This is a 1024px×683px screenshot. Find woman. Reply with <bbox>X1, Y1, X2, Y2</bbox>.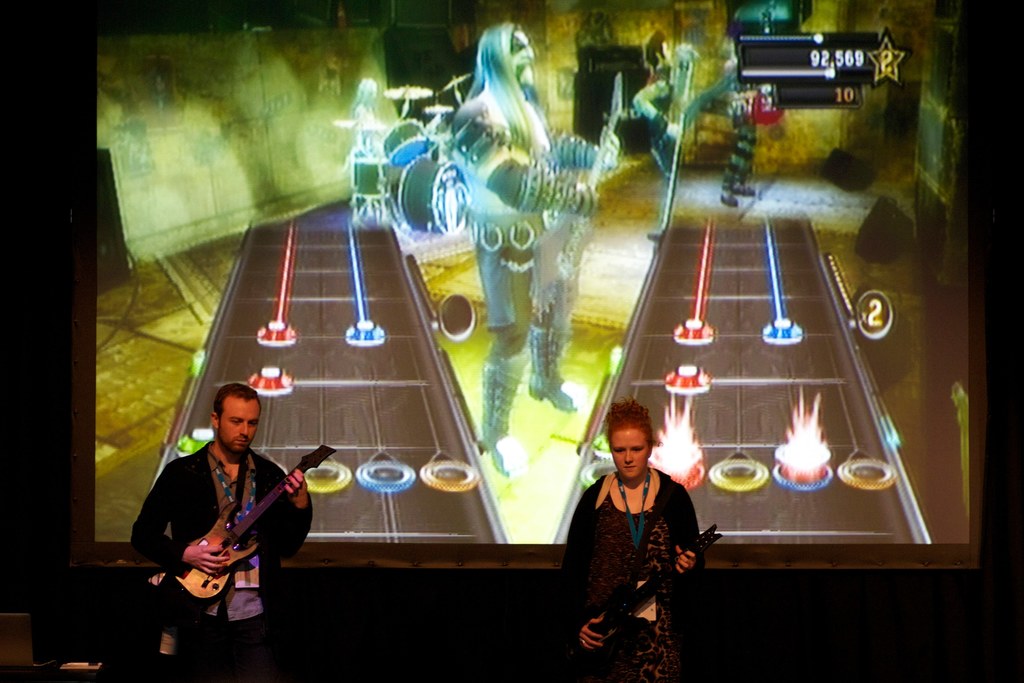
<bbox>568, 382, 723, 672</bbox>.
